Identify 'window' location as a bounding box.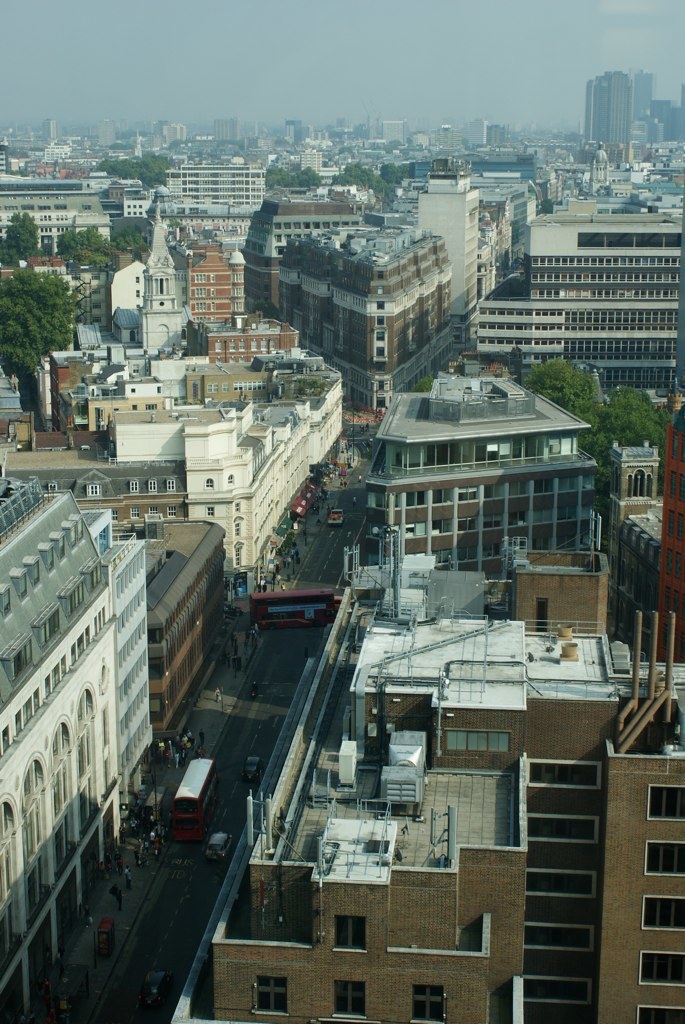
524 974 588 1010.
